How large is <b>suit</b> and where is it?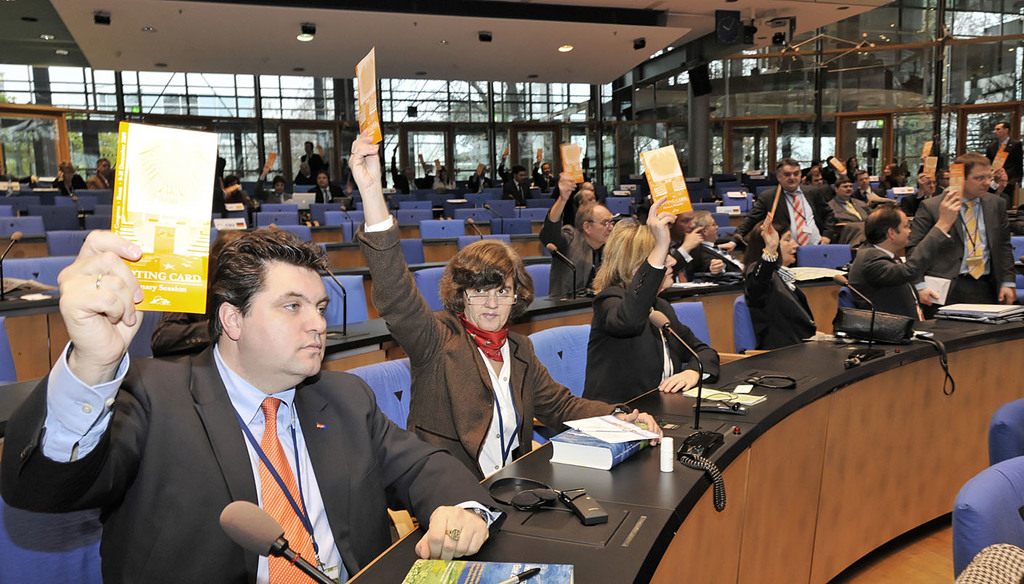
Bounding box: 0:340:507:583.
